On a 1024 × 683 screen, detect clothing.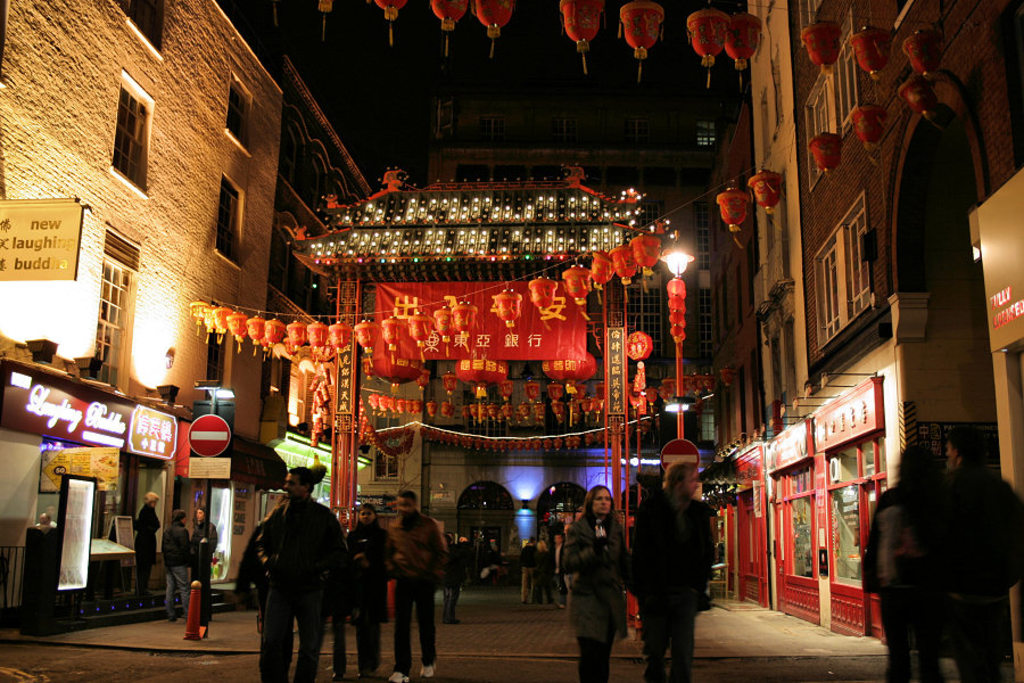
(328,526,387,680).
